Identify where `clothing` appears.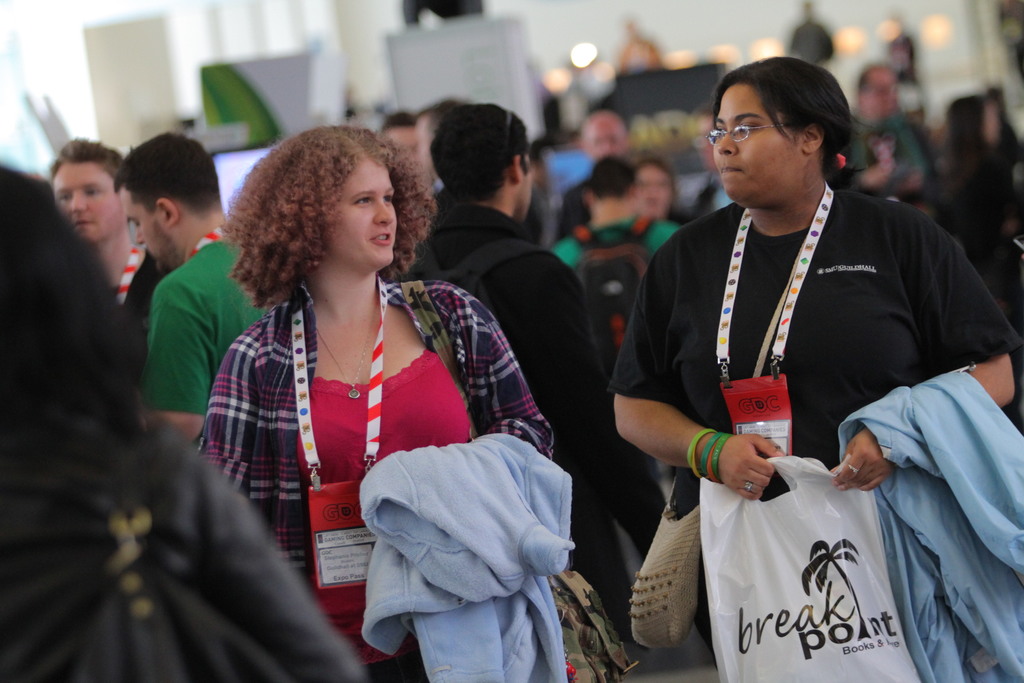
Appears at (left=384, top=202, right=669, bottom=636).
